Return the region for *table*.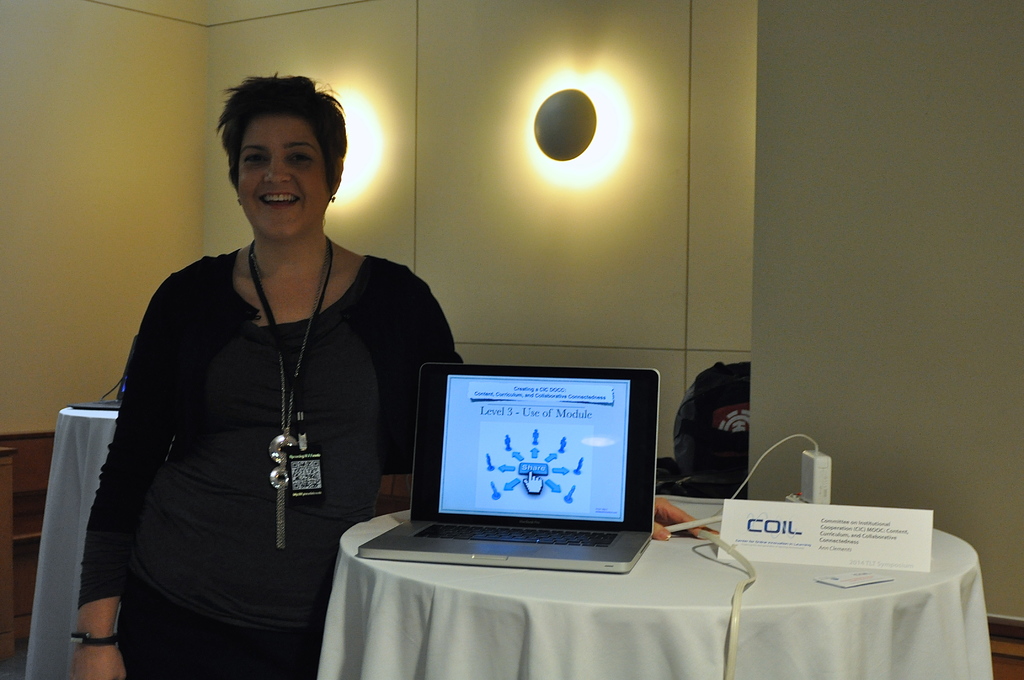
locate(20, 413, 124, 679).
